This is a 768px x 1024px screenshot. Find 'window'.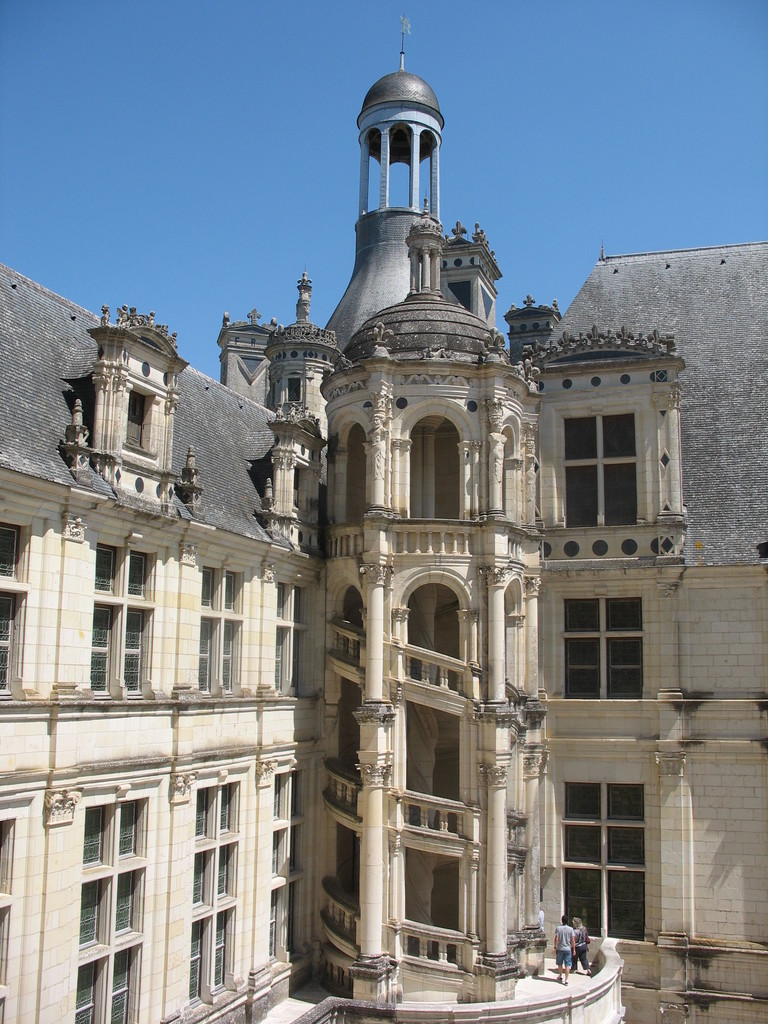
Bounding box: [x1=271, y1=765, x2=304, y2=965].
